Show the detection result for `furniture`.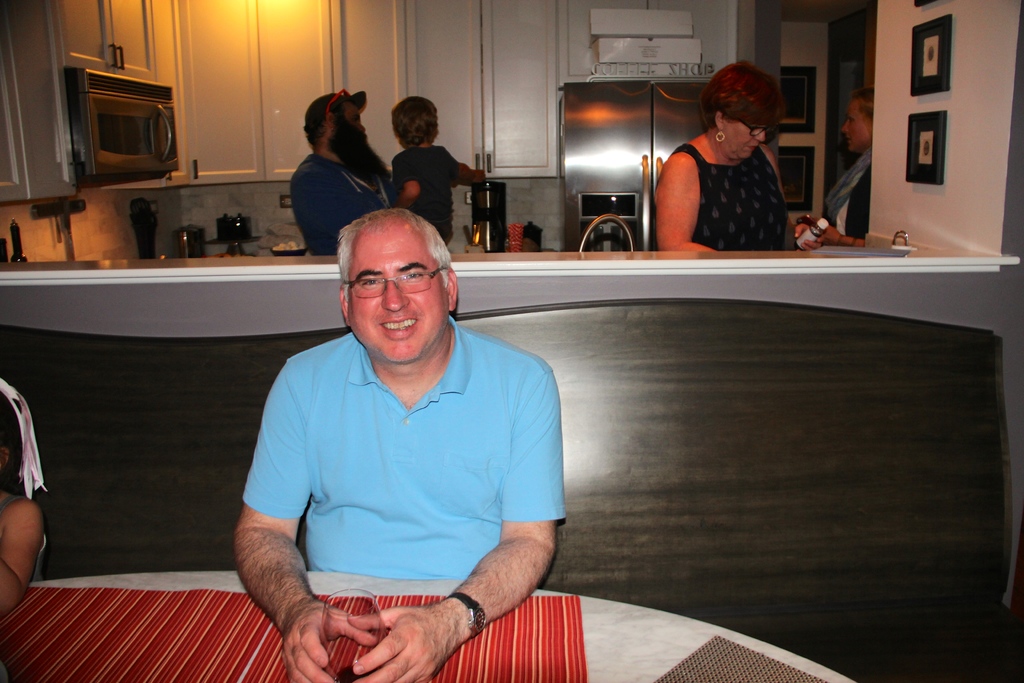
x1=0 y1=573 x2=859 y2=682.
